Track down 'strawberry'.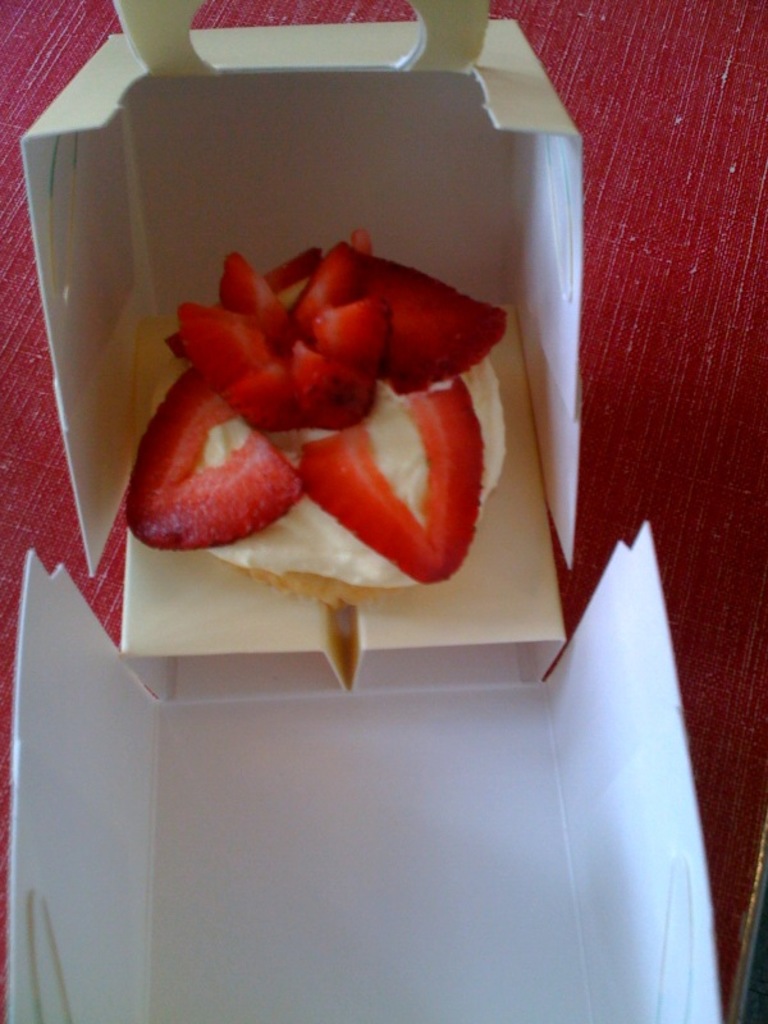
Tracked to [150,241,324,370].
